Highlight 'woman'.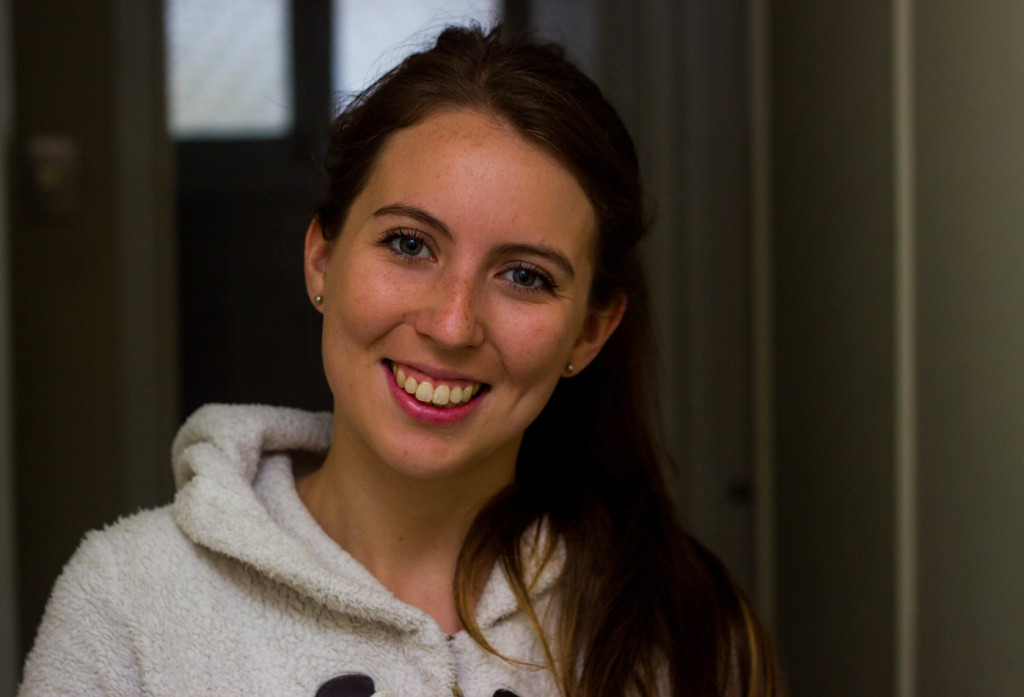
Highlighted region: (16,0,784,696).
